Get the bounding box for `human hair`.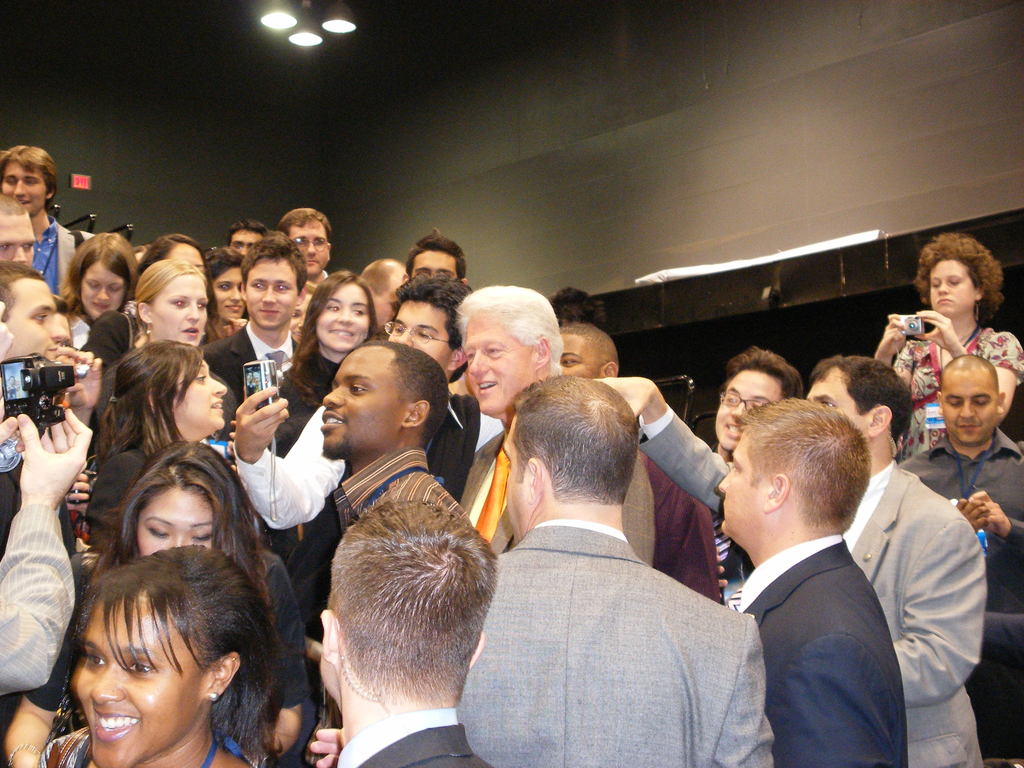
(left=356, top=340, right=451, bottom=443).
